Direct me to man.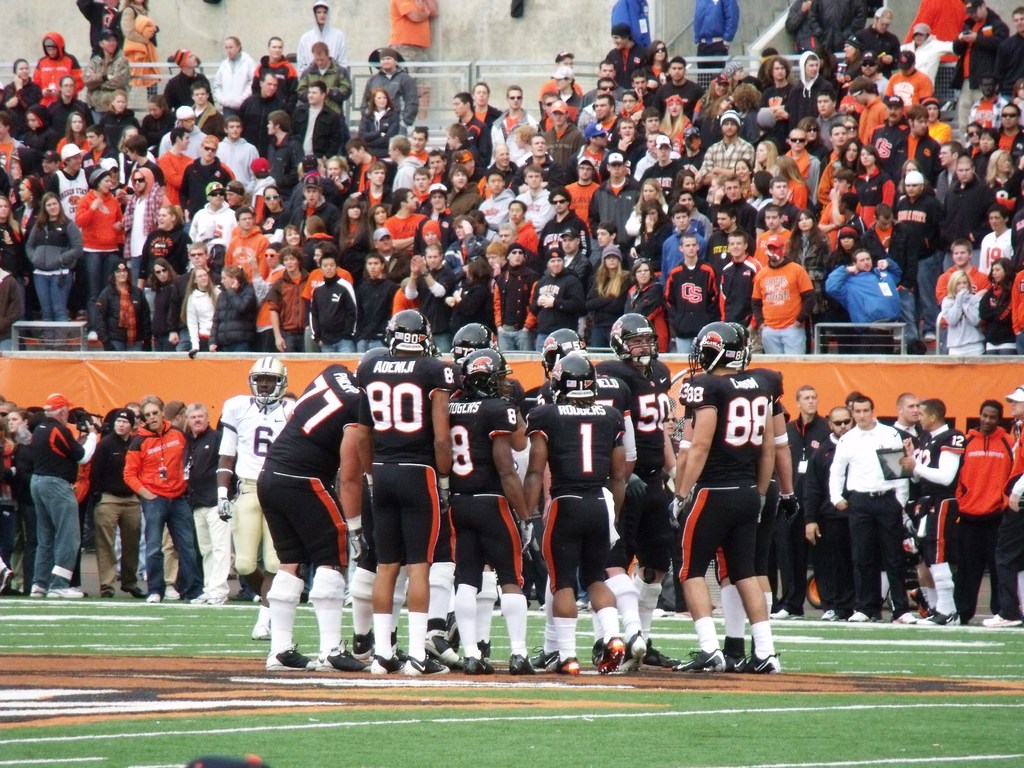
Direction: bbox(86, 405, 144, 595).
